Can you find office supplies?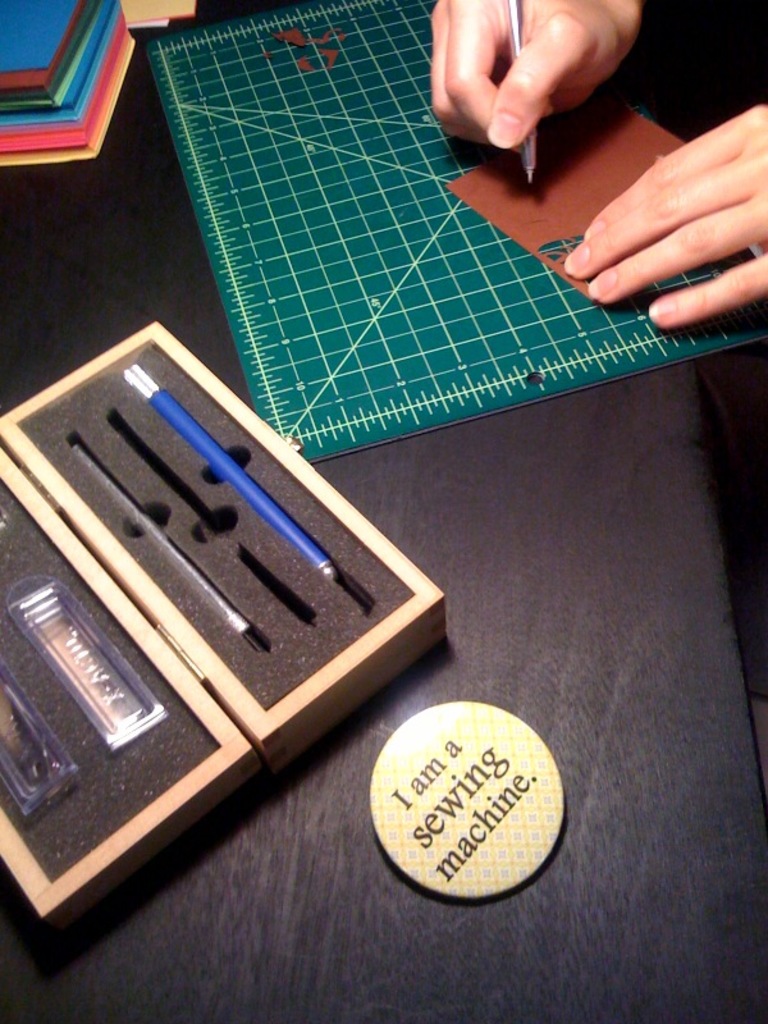
Yes, bounding box: (x1=0, y1=348, x2=445, y2=919).
